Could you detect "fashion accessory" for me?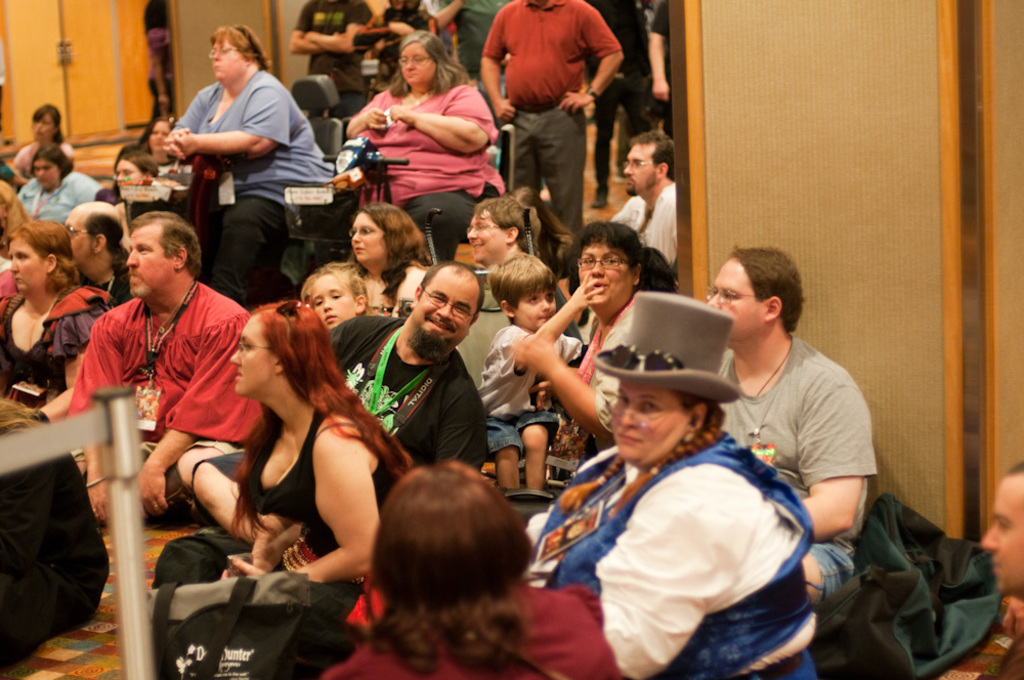
Detection result: box=[599, 345, 682, 369].
